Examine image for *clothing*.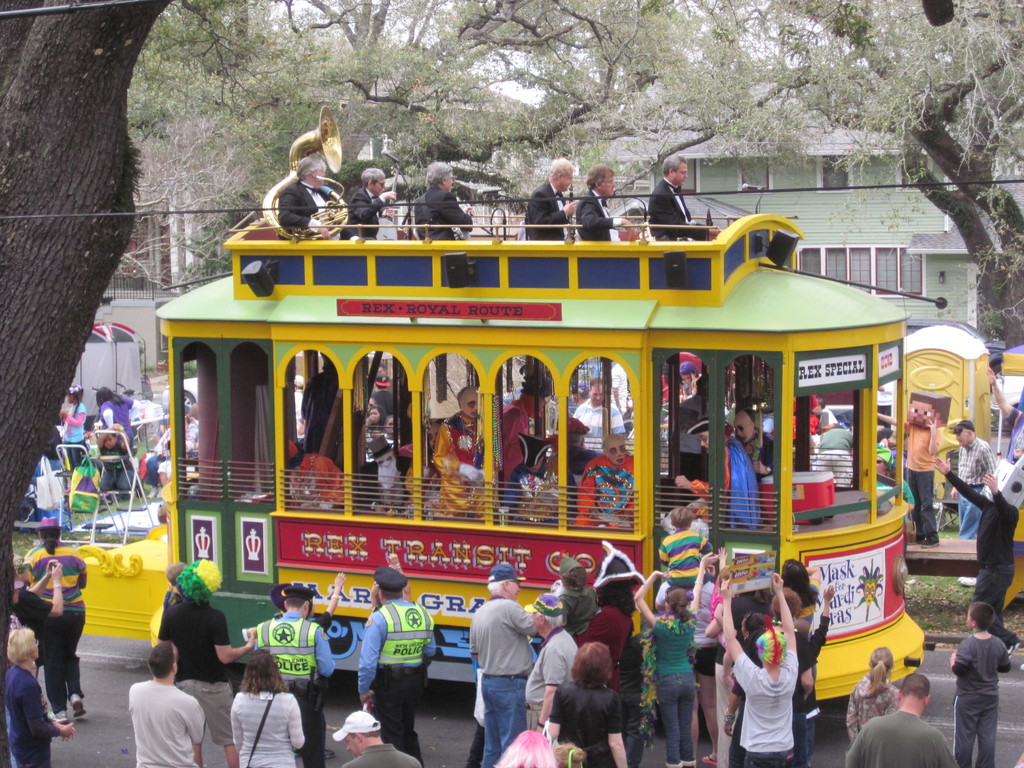
Examination result: 957/433/987/534.
